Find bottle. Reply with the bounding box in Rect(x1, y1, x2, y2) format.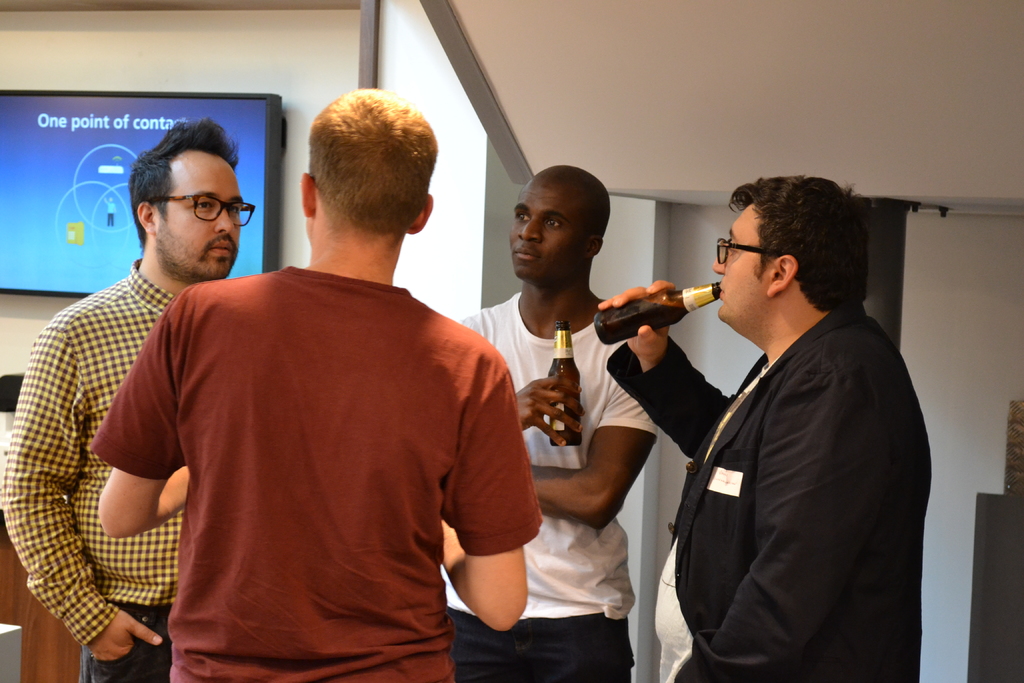
Rect(594, 280, 719, 349).
